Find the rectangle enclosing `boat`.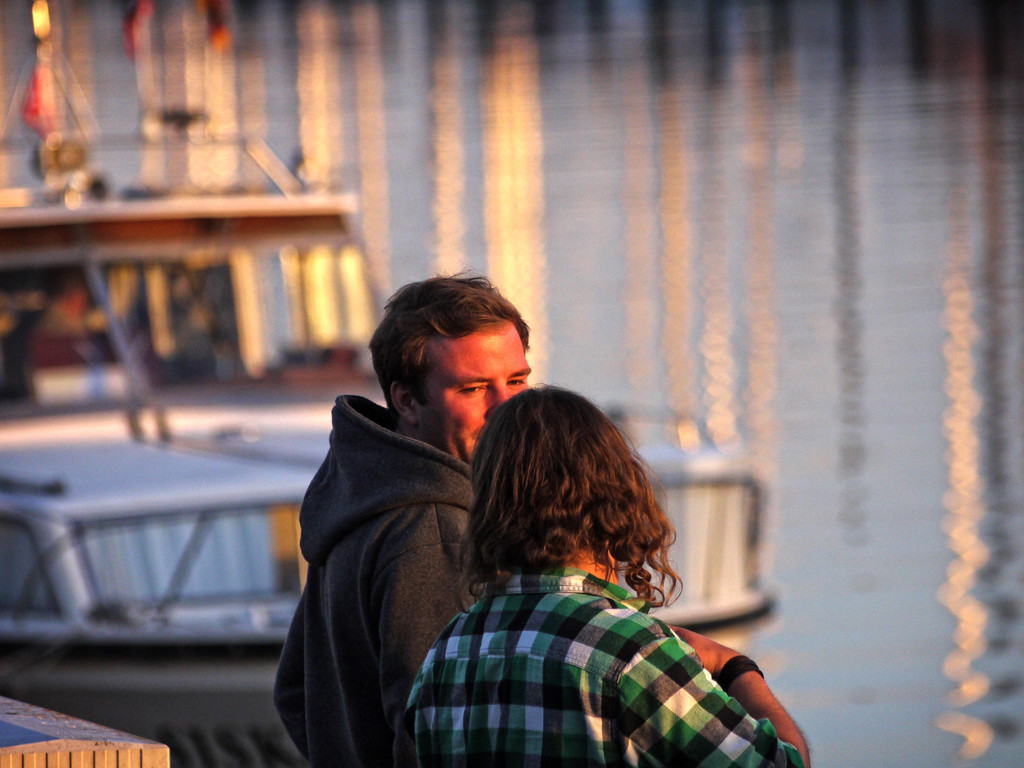
Rect(0, 0, 779, 767).
